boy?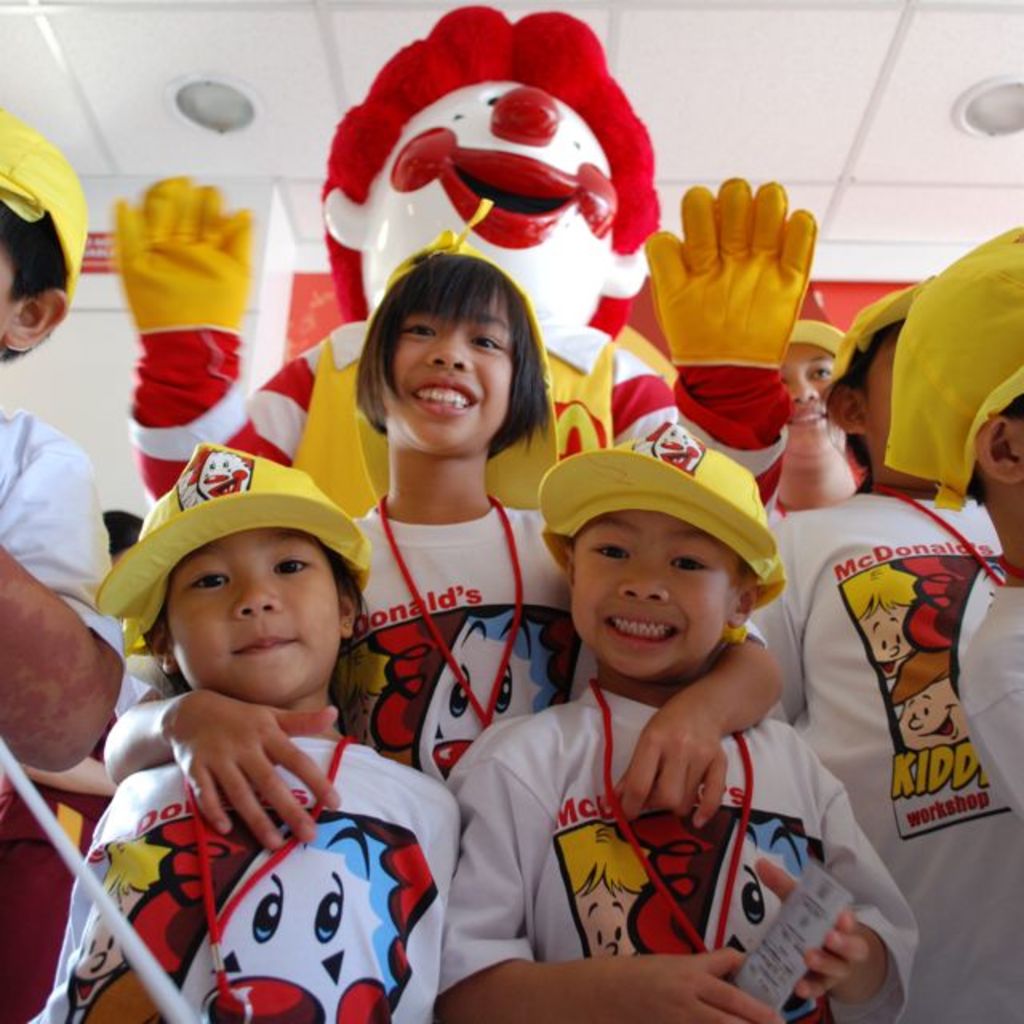
51:446:464:1022
